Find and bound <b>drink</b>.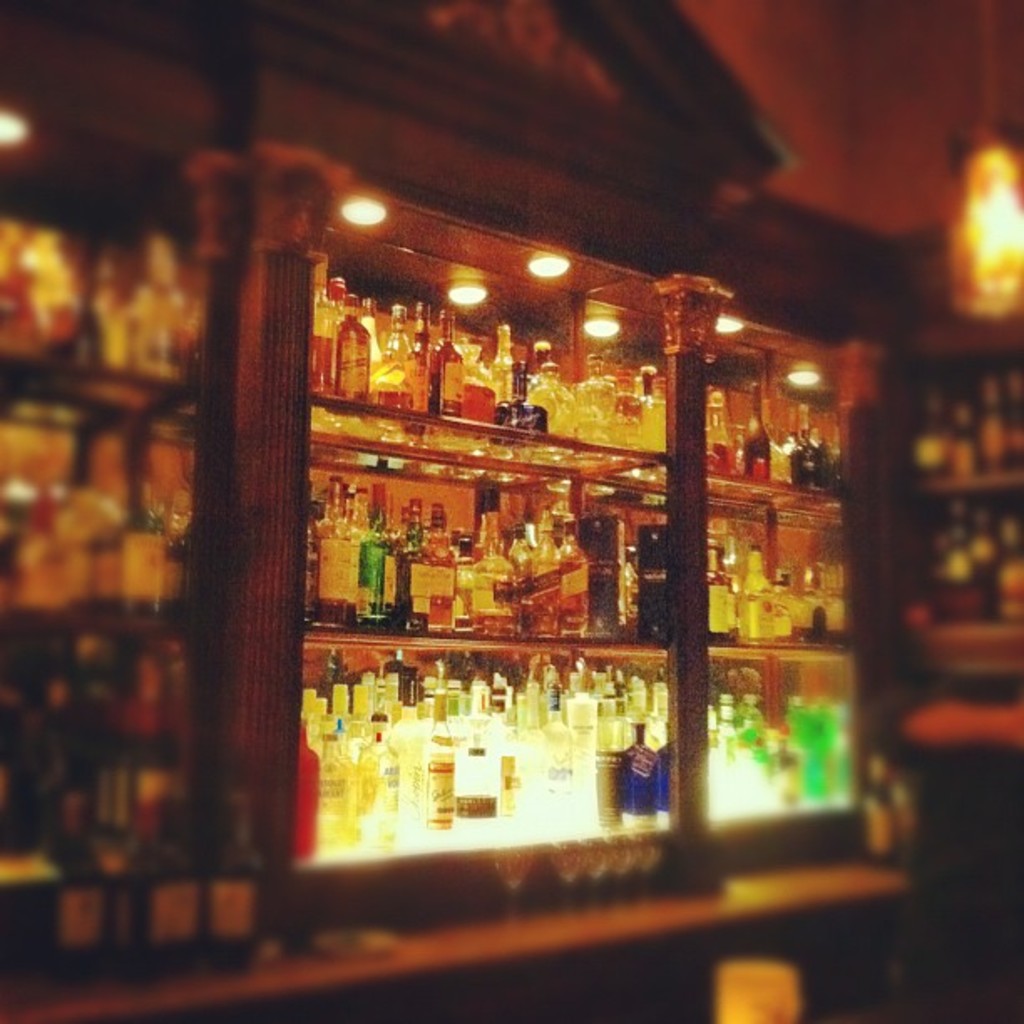
Bound: {"left": 499, "top": 407, "right": 544, "bottom": 432}.
